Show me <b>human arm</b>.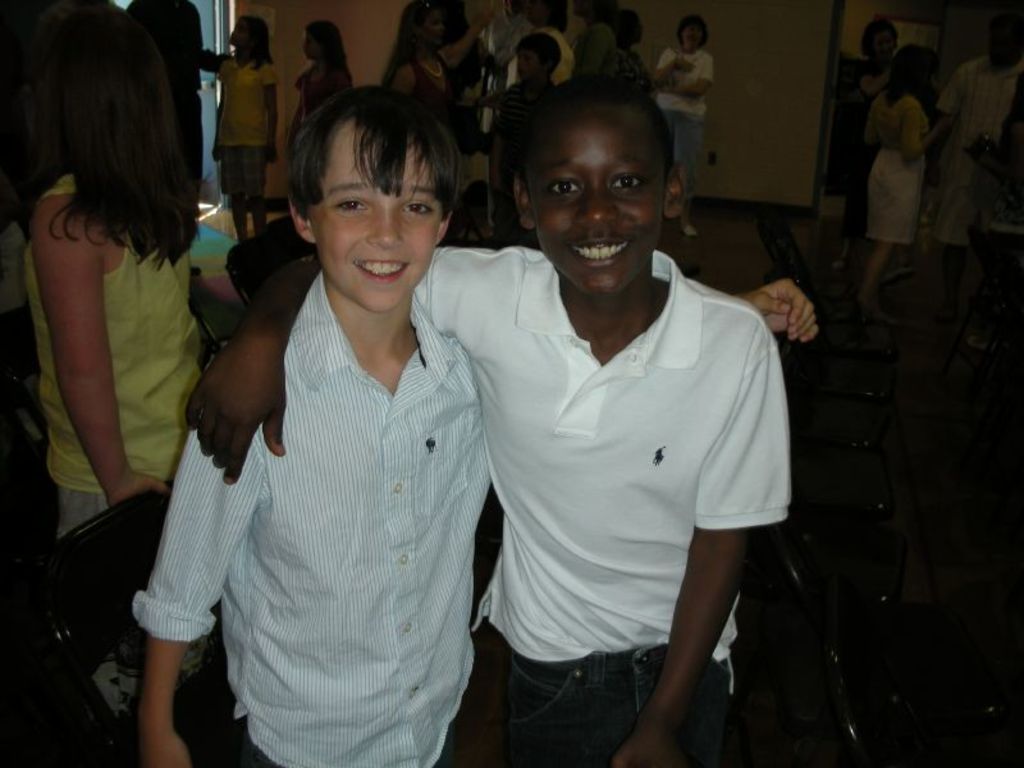
<b>human arm</b> is here: select_region(664, 45, 719, 102).
